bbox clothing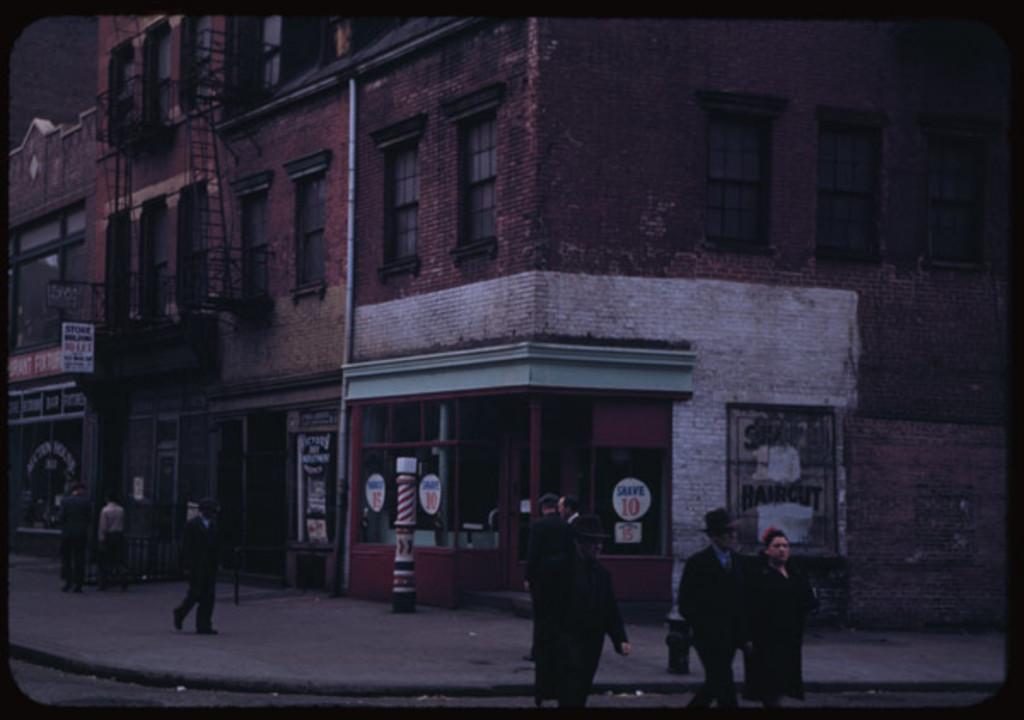
<region>538, 551, 635, 718</region>
